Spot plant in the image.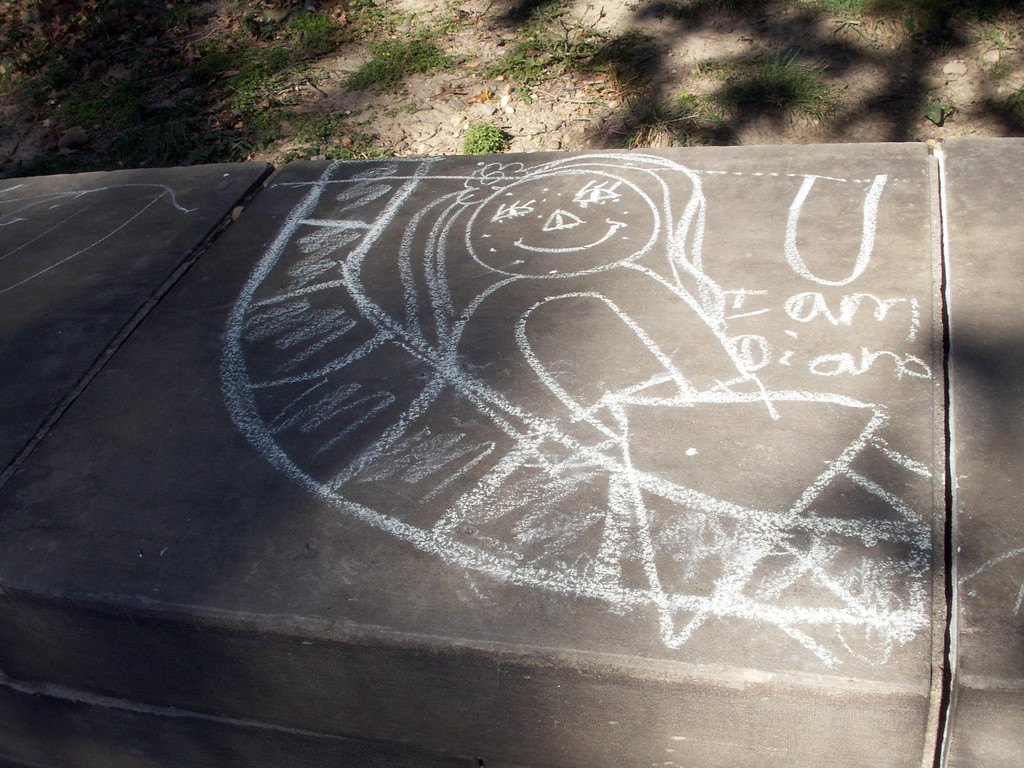
plant found at (left=488, top=0, right=653, bottom=108).
